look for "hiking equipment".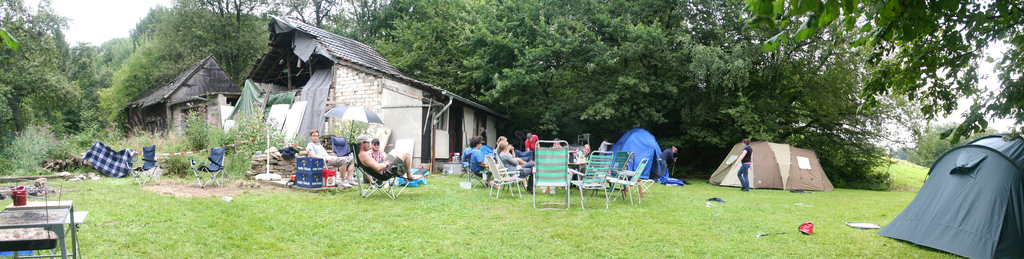
Found: <box>877,130,1023,258</box>.
